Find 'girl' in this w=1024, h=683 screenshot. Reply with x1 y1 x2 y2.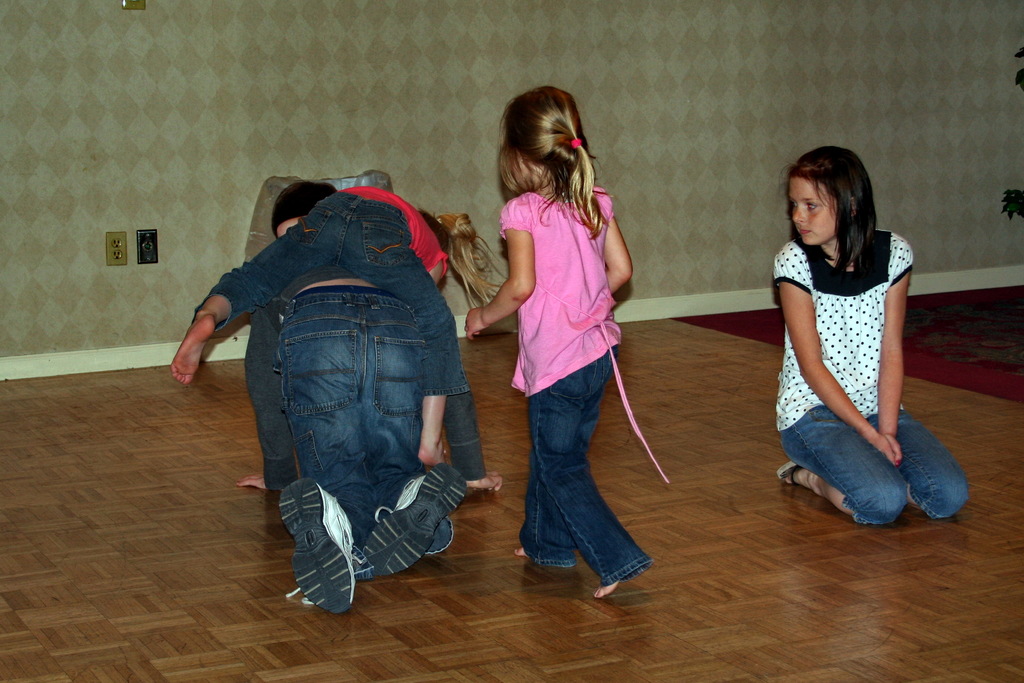
770 142 971 522.
